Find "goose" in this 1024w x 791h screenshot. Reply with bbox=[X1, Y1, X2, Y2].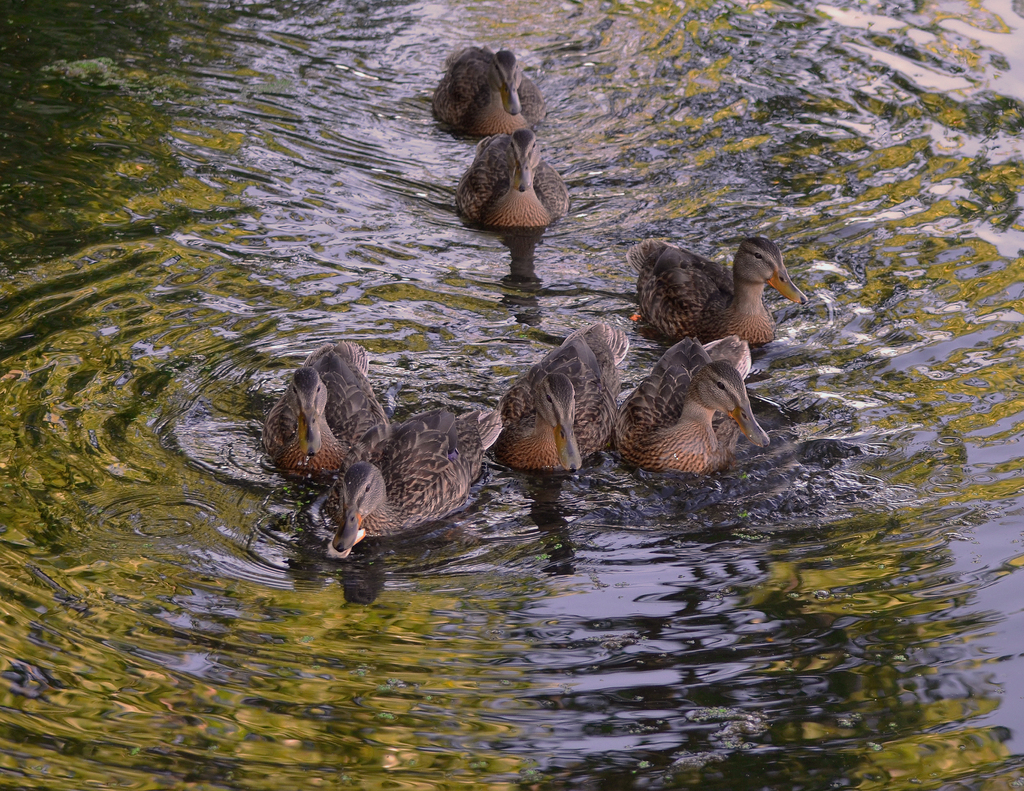
bbox=[618, 234, 815, 345].
